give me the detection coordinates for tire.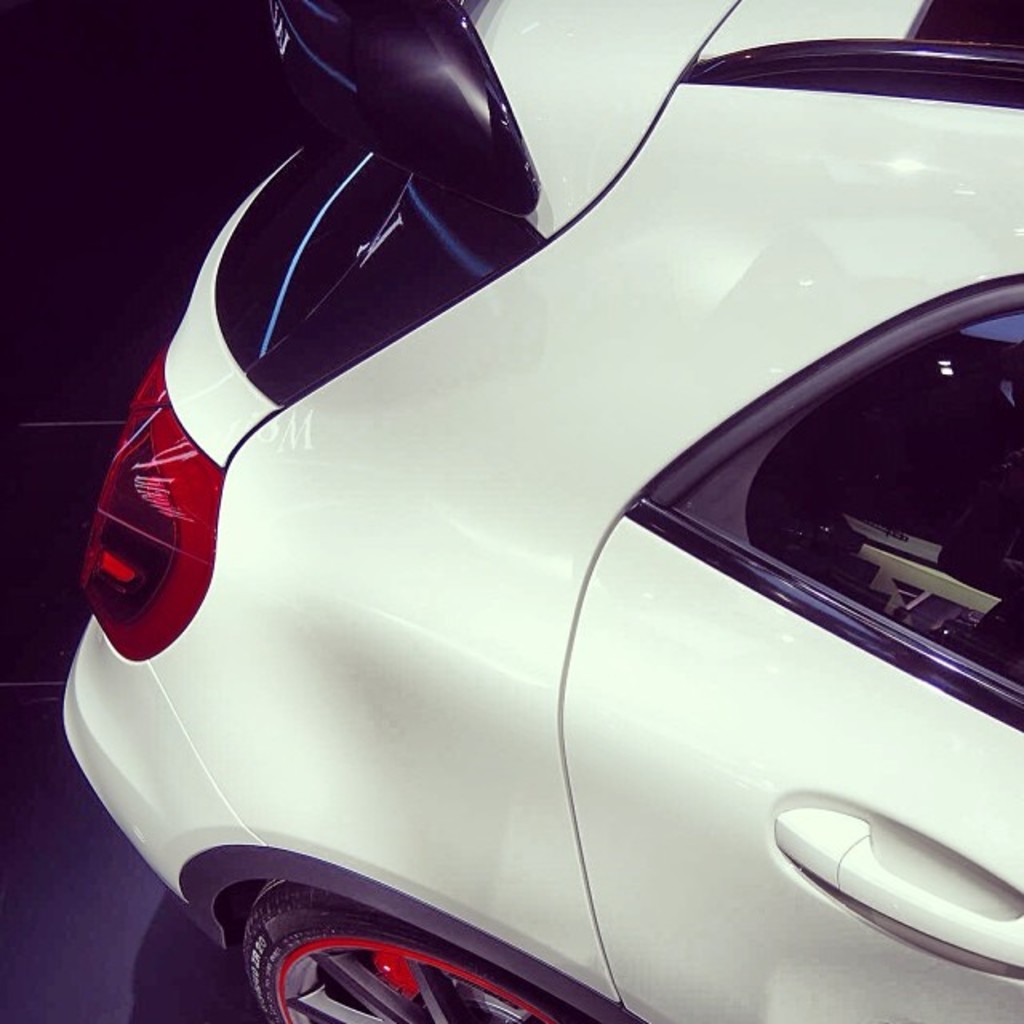
(189,878,576,1019).
